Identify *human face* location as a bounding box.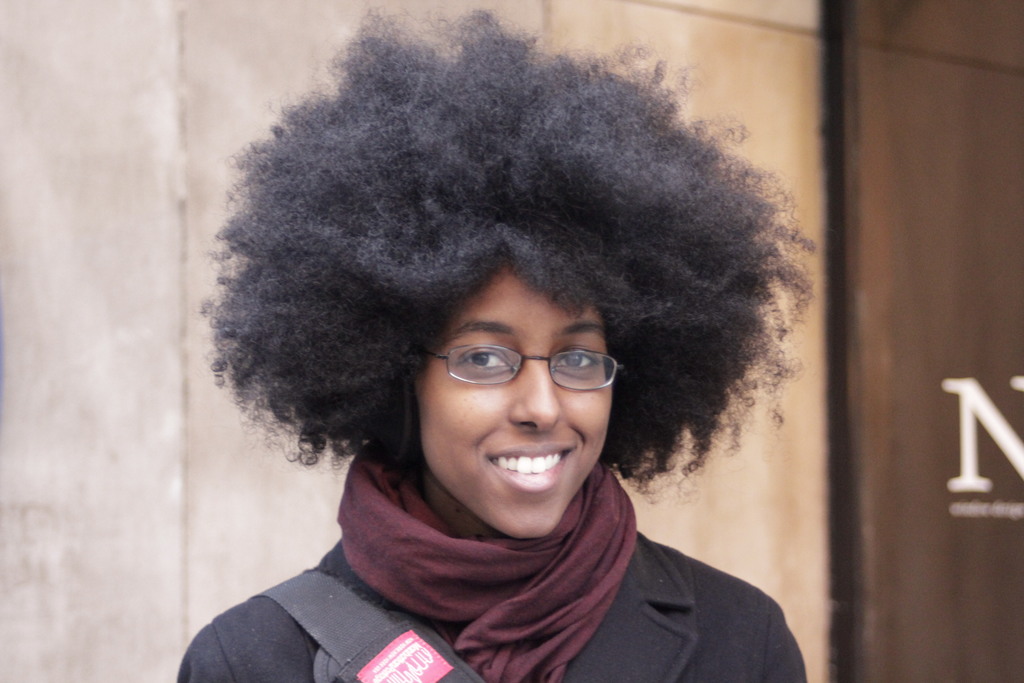
box=[415, 267, 612, 540].
